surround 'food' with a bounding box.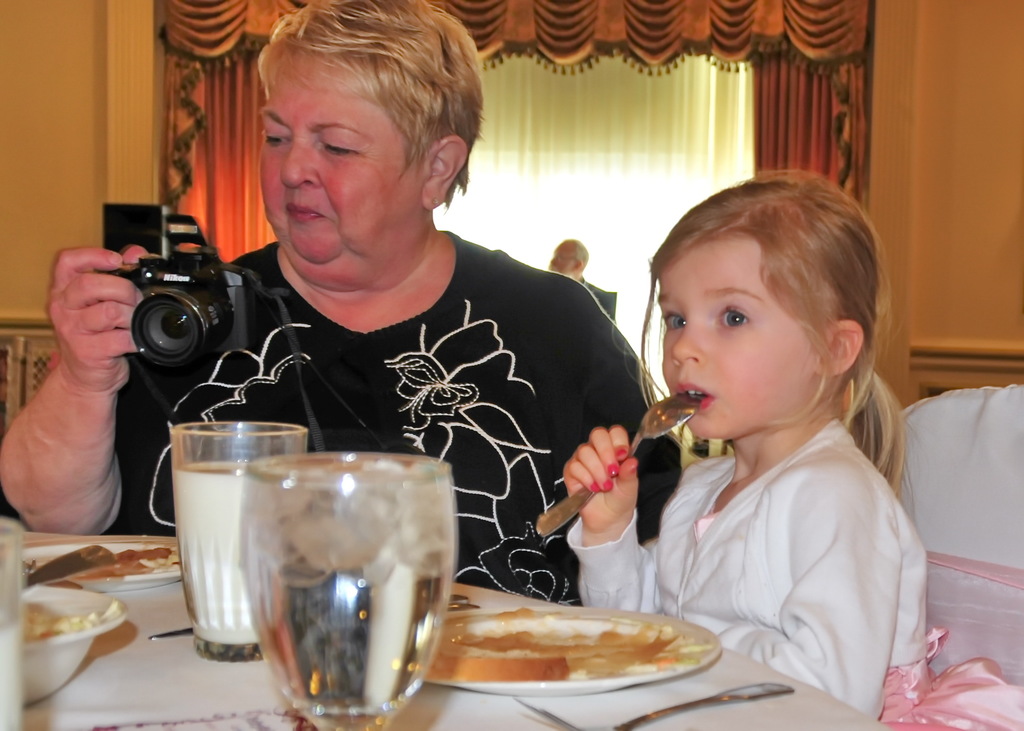
bbox=(424, 610, 714, 684).
